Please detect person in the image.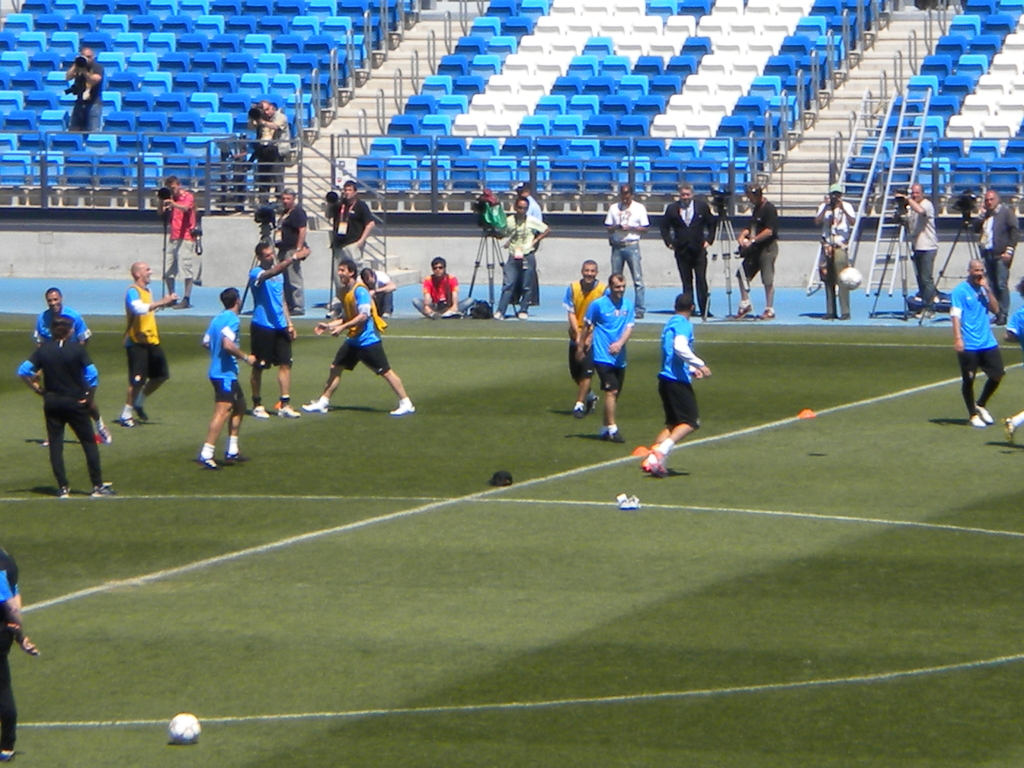
[123,258,177,431].
